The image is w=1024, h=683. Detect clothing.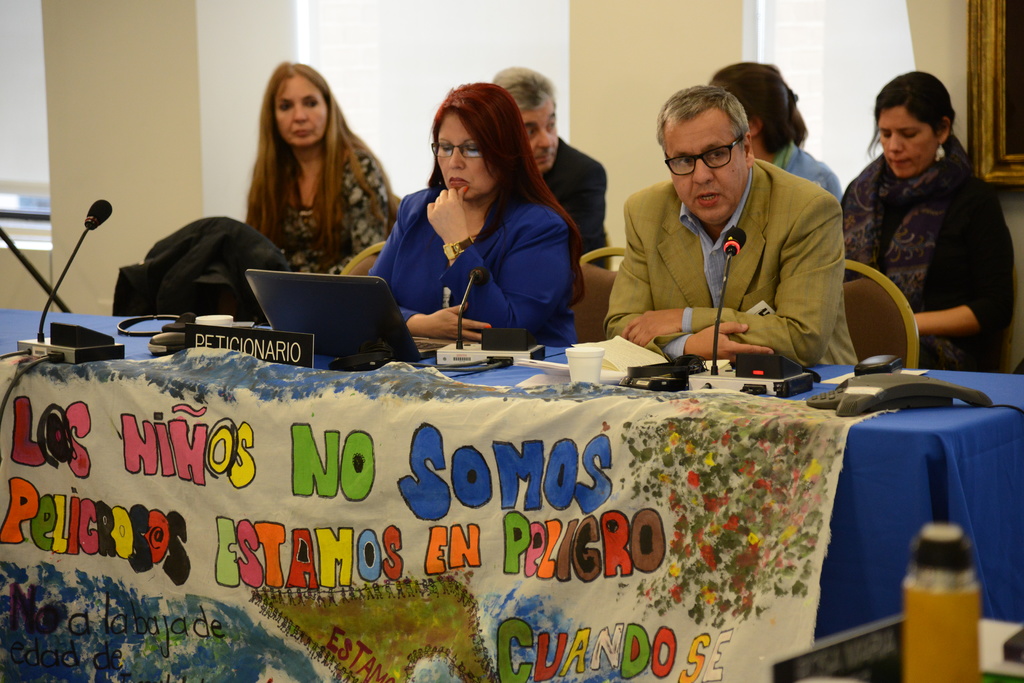
Detection: region(769, 132, 846, 197).
